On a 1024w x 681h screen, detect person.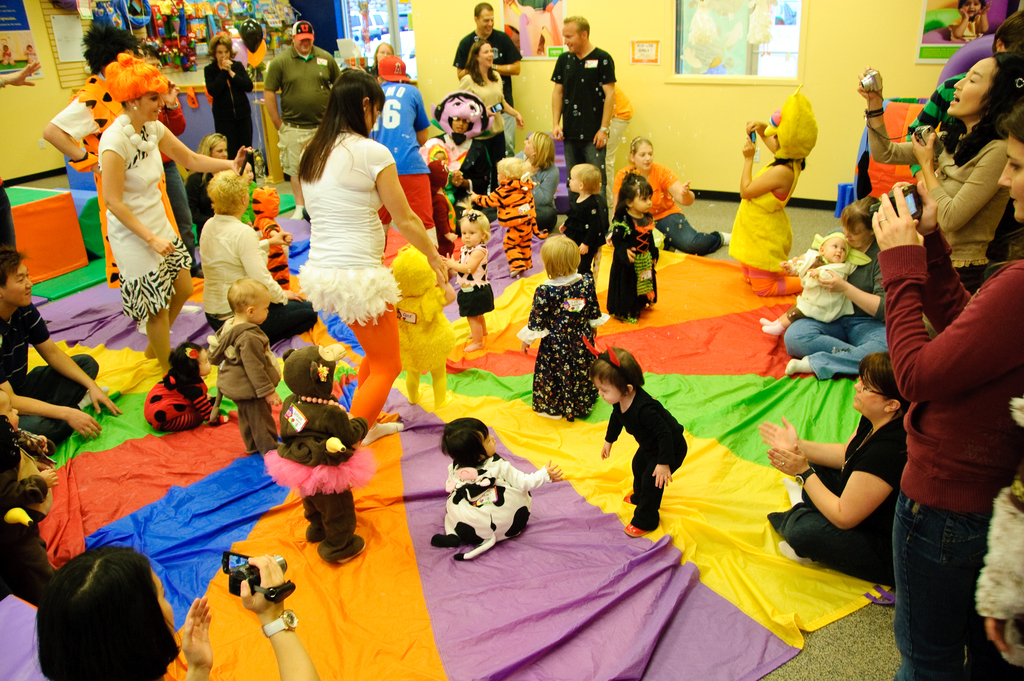
[left=369, top=57, right=441, bottom=262].
